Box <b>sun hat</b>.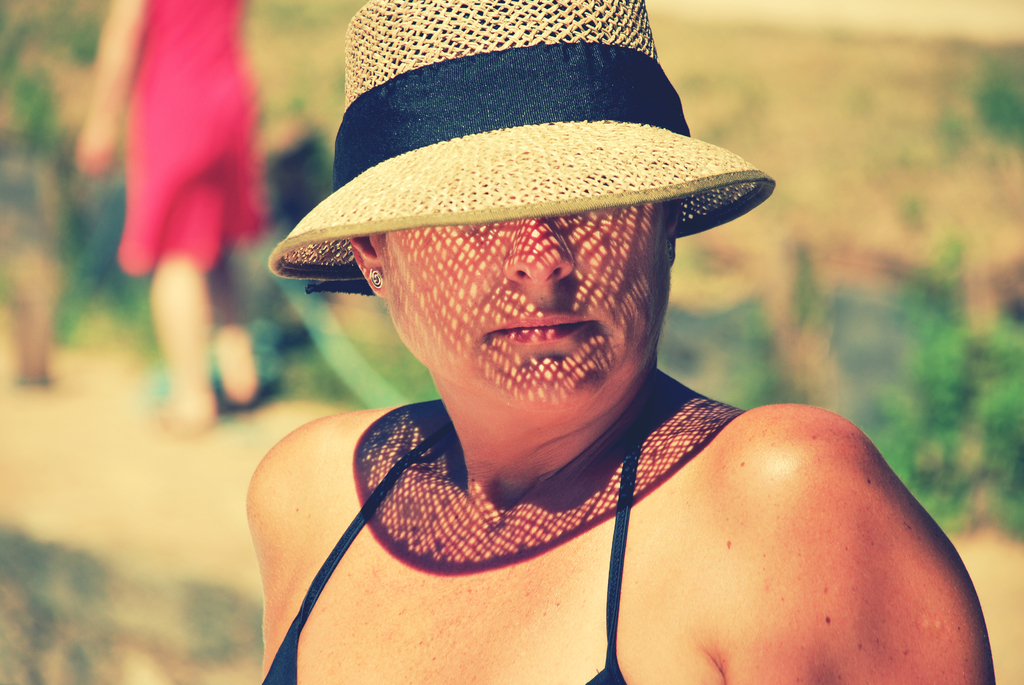
crop(273, 0, 775, 297).
